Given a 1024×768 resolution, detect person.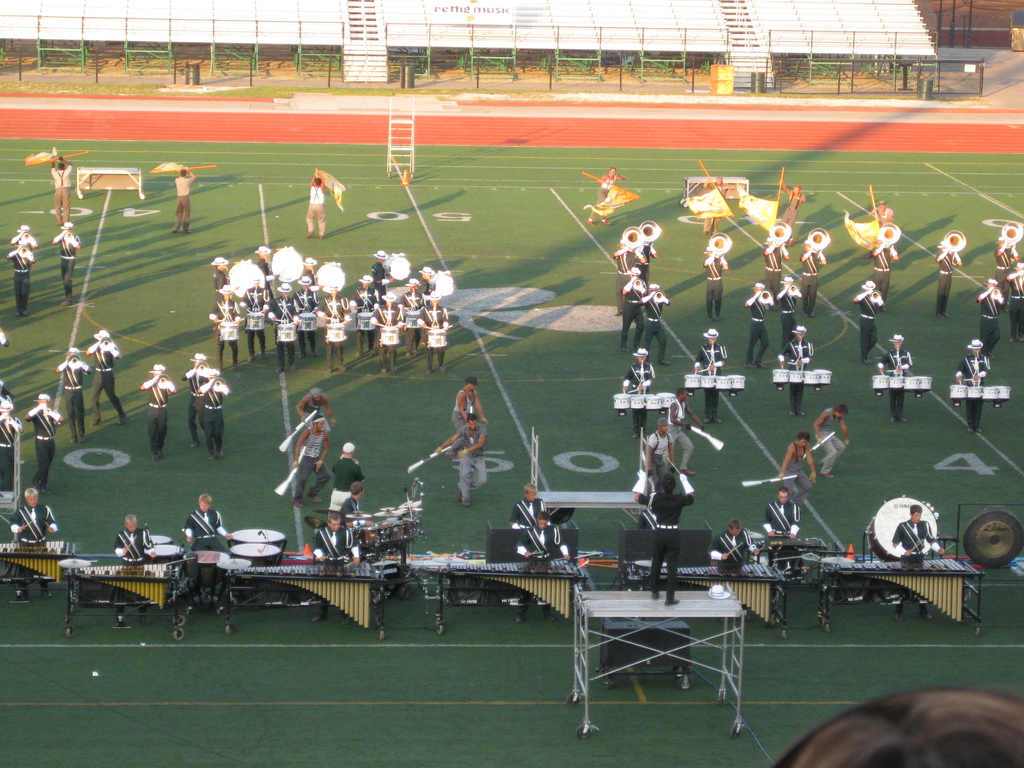
Rect(0, 398, 24, 491).
